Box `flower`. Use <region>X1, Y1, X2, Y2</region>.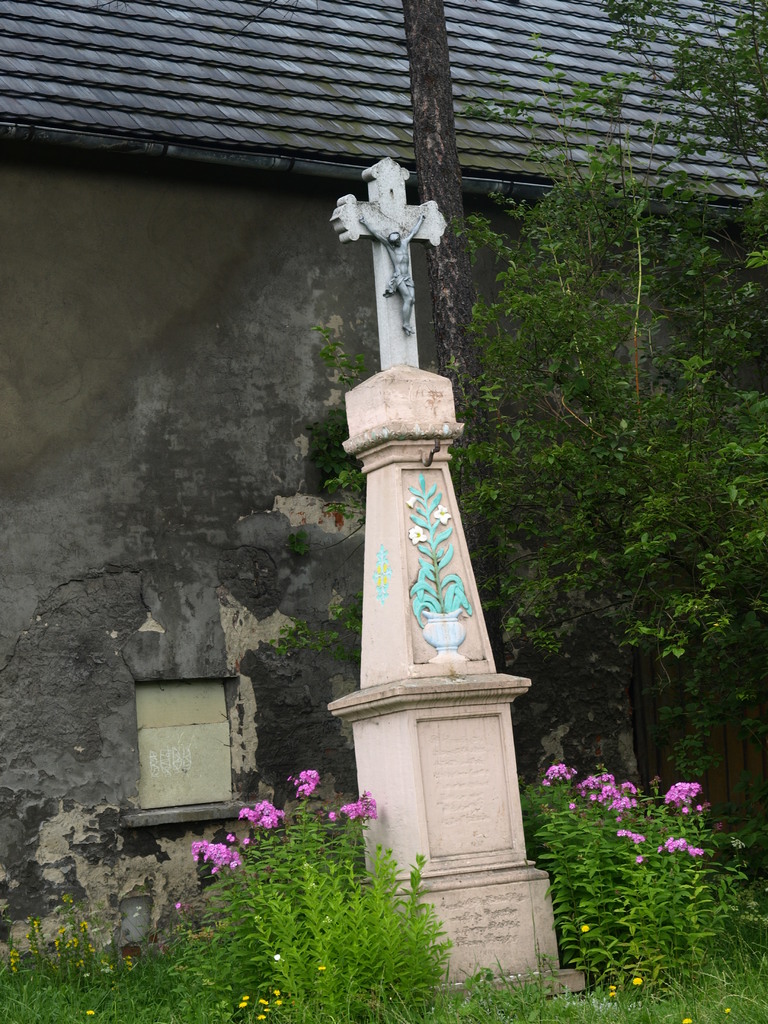
<region>323, 792, 375, 825</region>.
